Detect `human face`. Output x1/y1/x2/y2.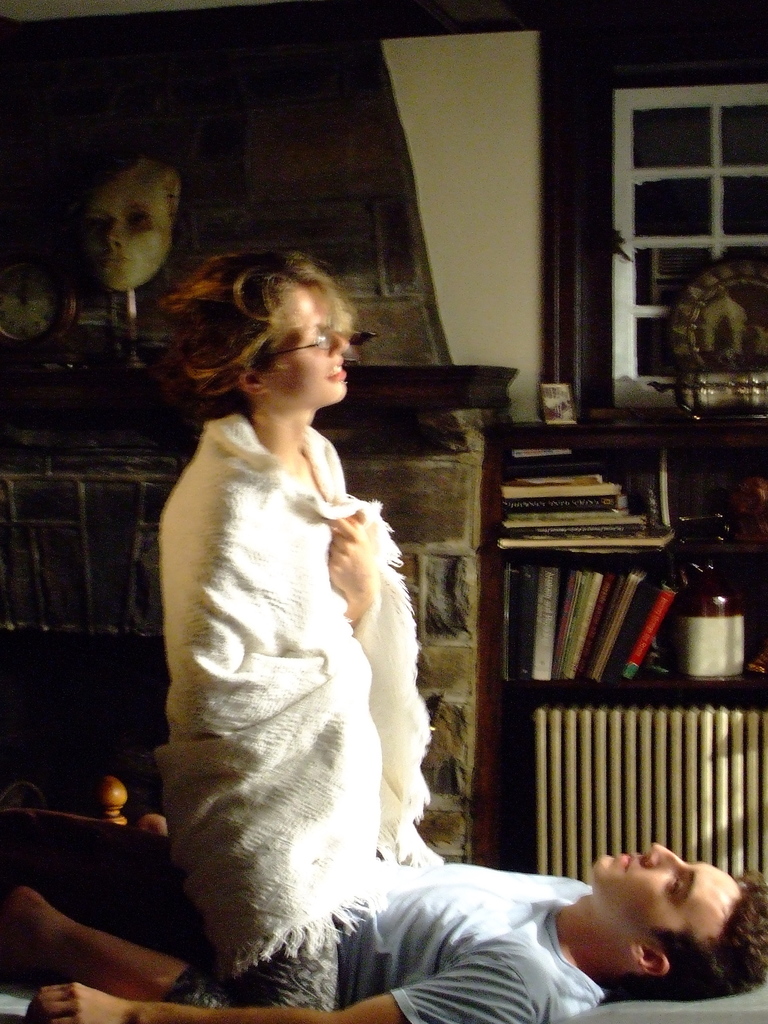
262/286/358/402.
